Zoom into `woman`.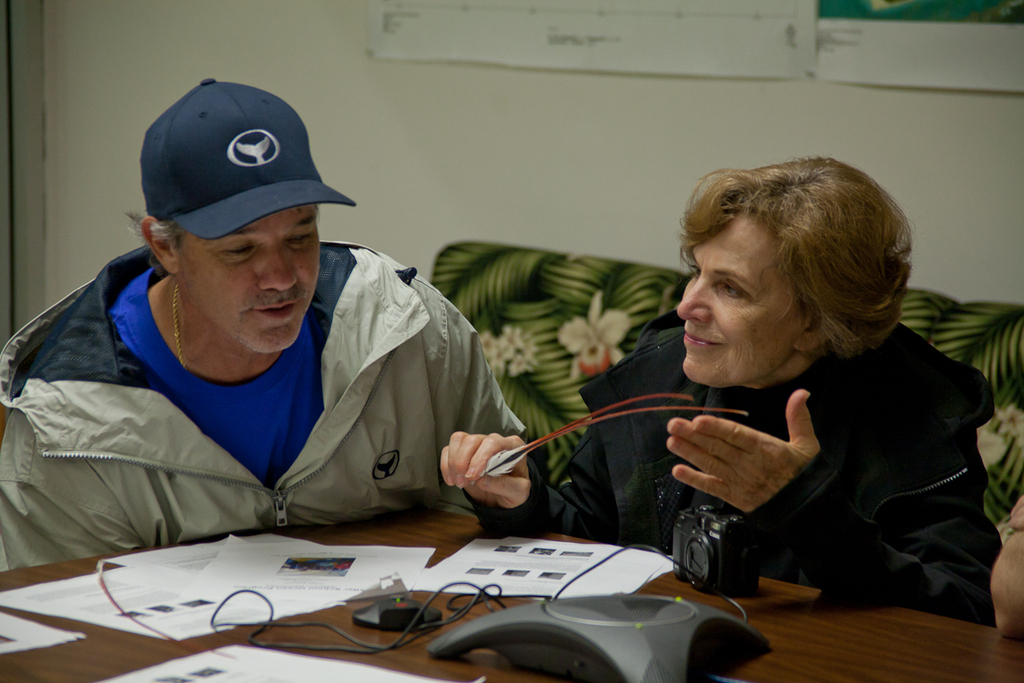
Zoom target: l=438, t=155, r=1000, b=628.
